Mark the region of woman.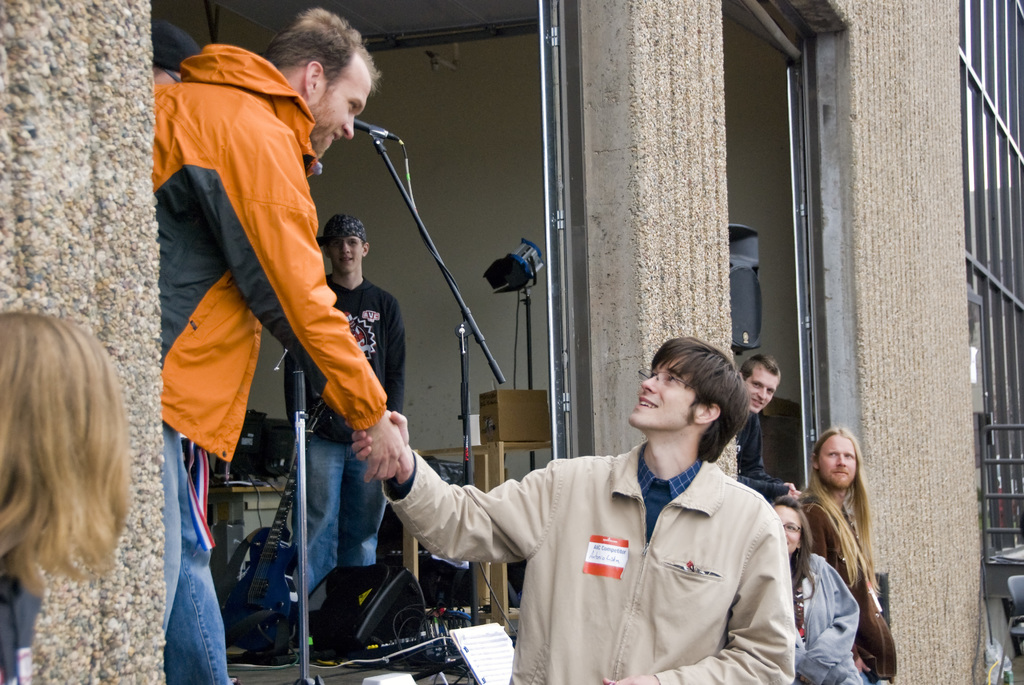
Region: locate(767, 491, 858, 684).
